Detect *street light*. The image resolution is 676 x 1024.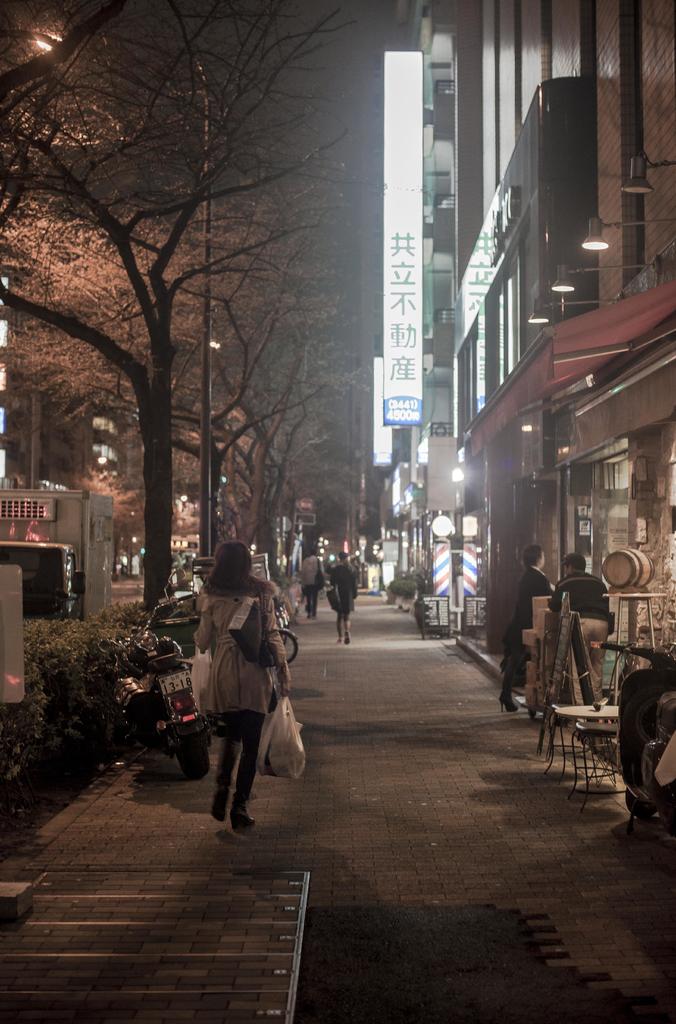
locate(553, 260, 665, 296).
